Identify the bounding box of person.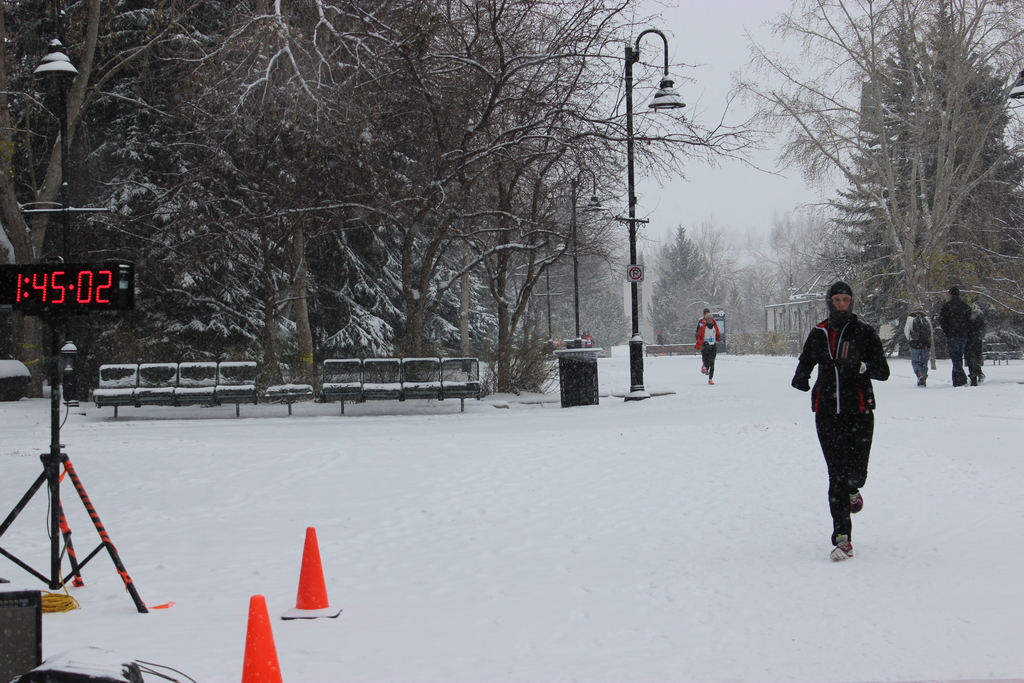
[696, 309, 713, 373].
